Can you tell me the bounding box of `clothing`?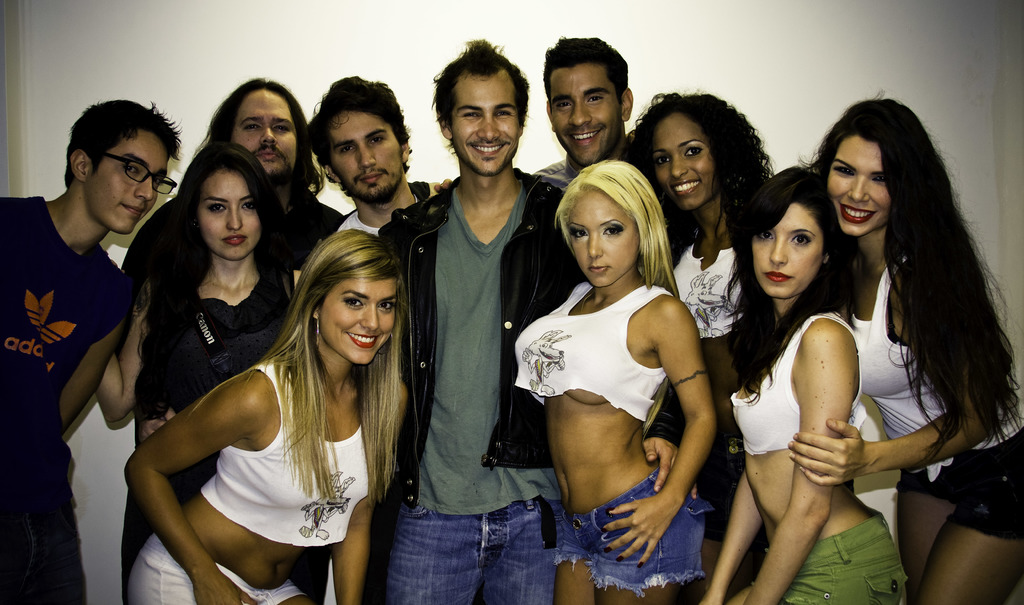
BBox(371, 158, 588, 604).
